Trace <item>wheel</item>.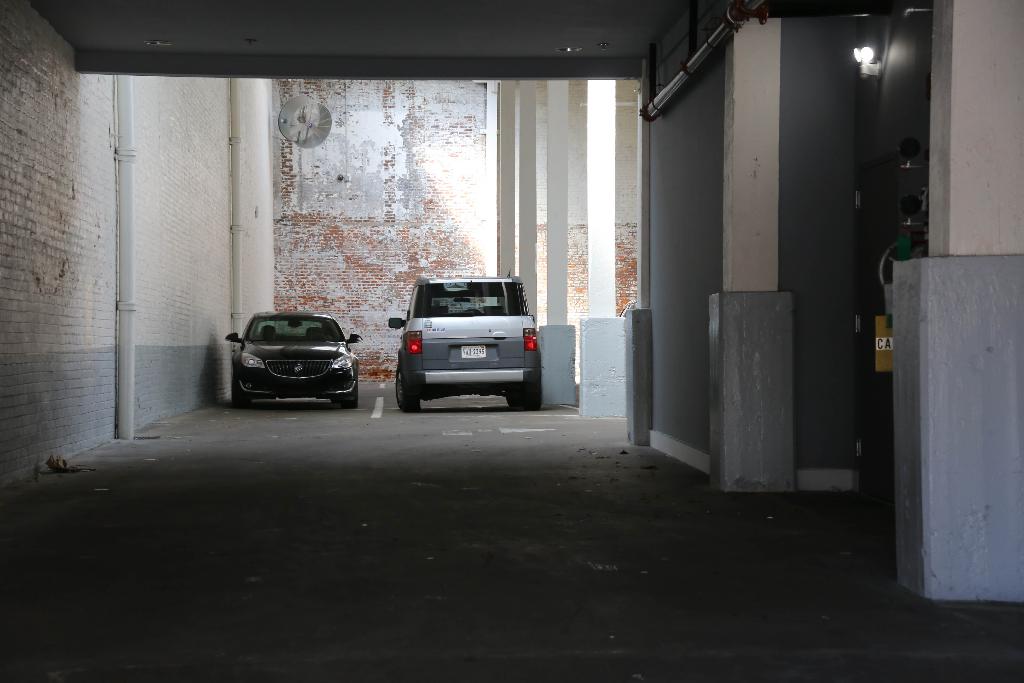
Traced to region(399, 381, 420, 411).
